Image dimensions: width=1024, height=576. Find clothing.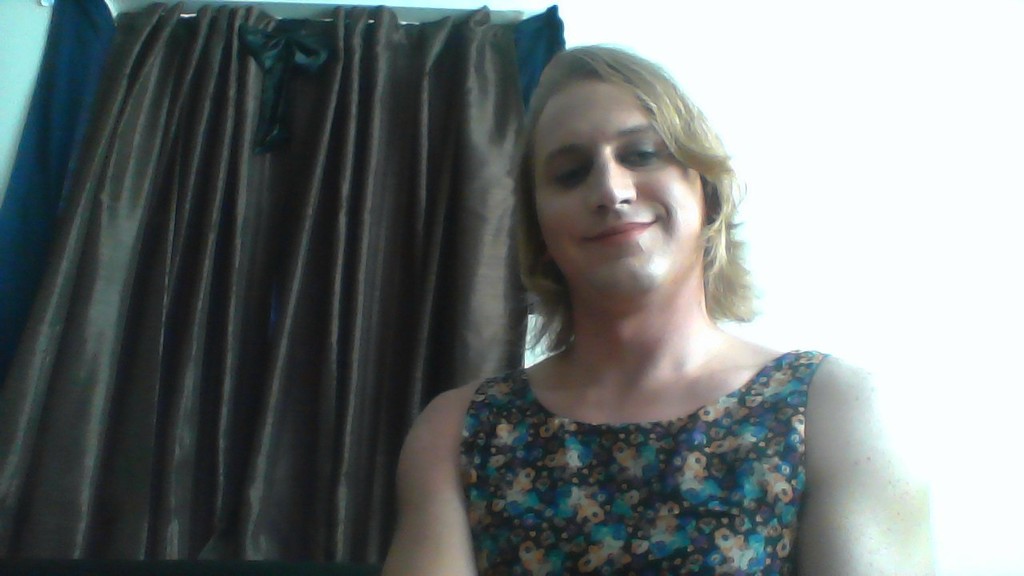
<region>404, 297, 854, 571</region>.
